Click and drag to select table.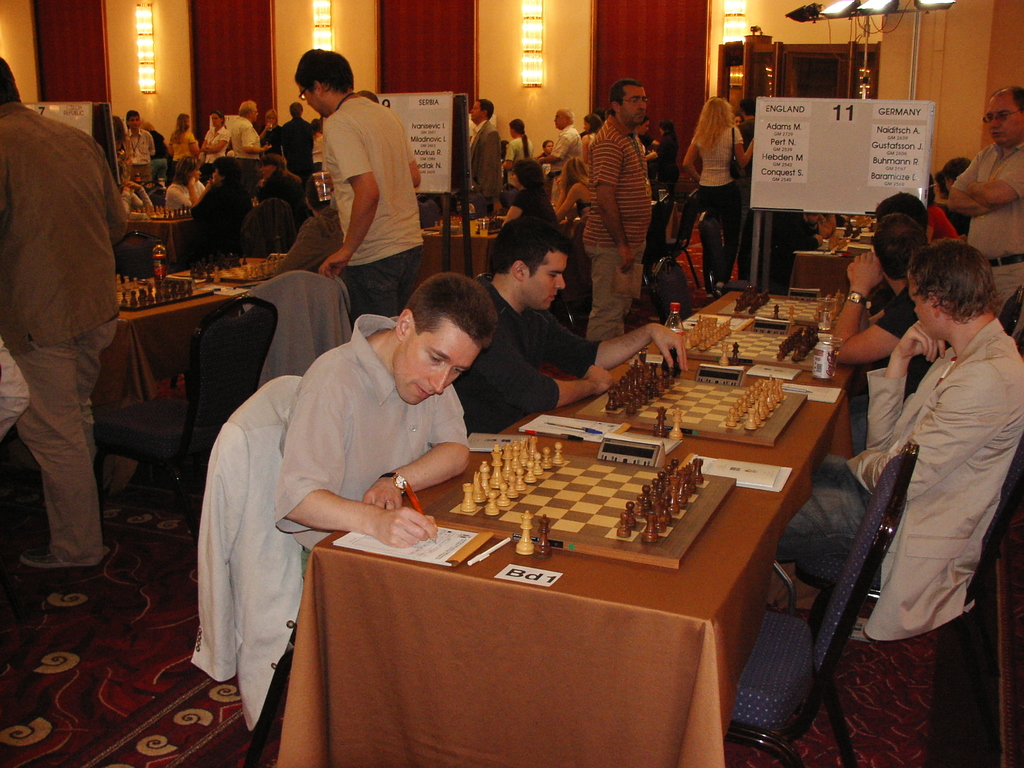
Selection: <box>422,209,509,275</box>.
